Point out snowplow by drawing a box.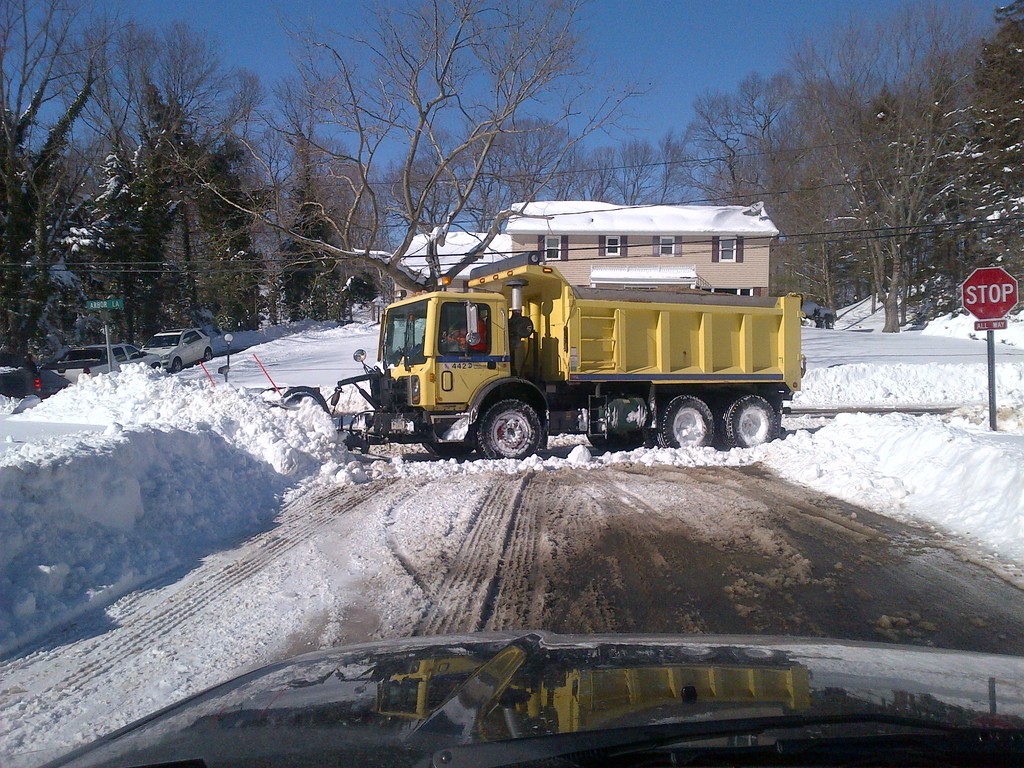
252, 250, 808, 449.
